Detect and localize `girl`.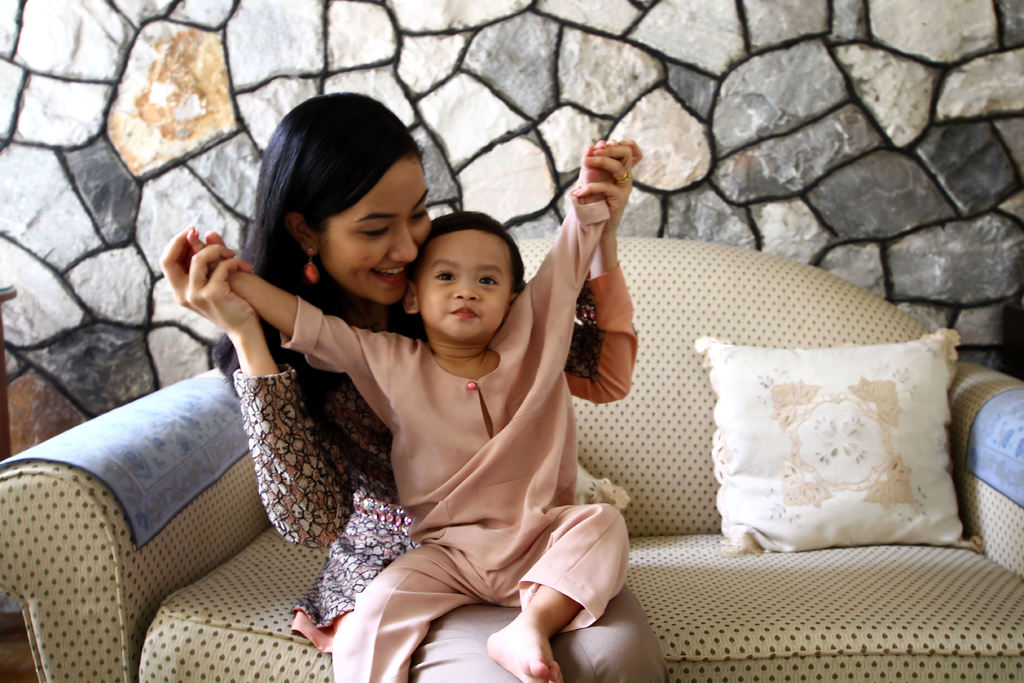
Localized at detection(187, 142, 628, 682).
